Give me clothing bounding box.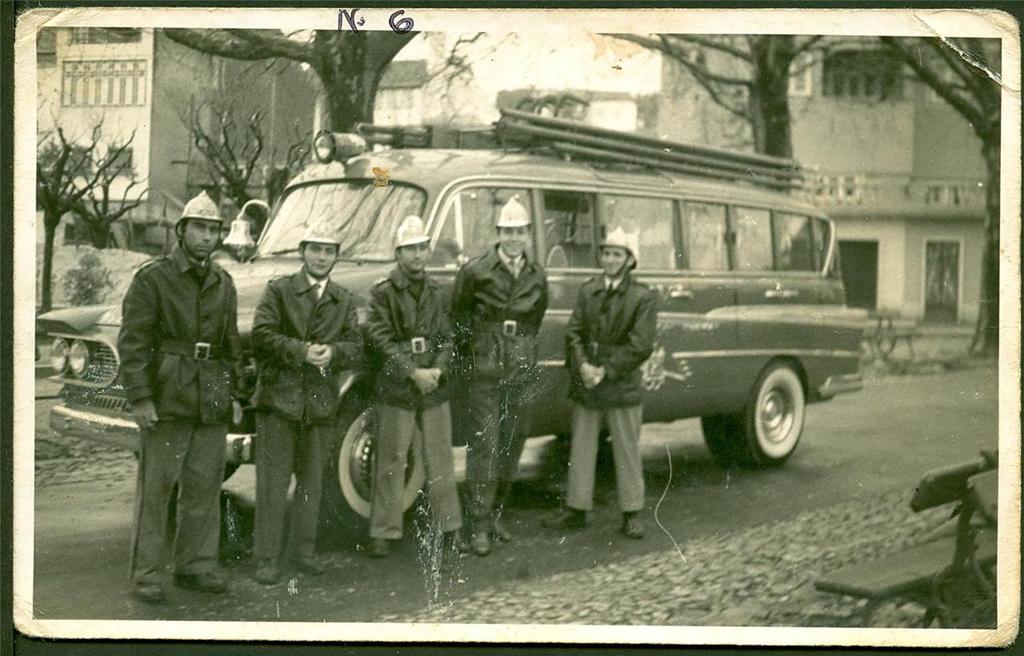
(368, 267, 474, 538).
